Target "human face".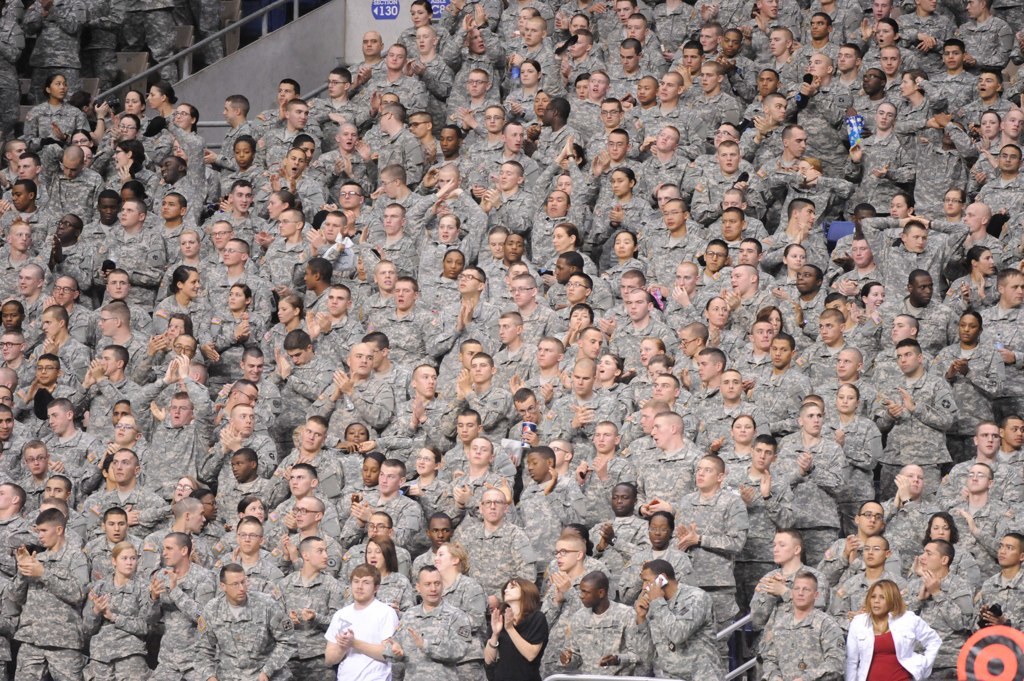
Target region: pyautogui.locateOnScreen(345, 339, 374, 375).
